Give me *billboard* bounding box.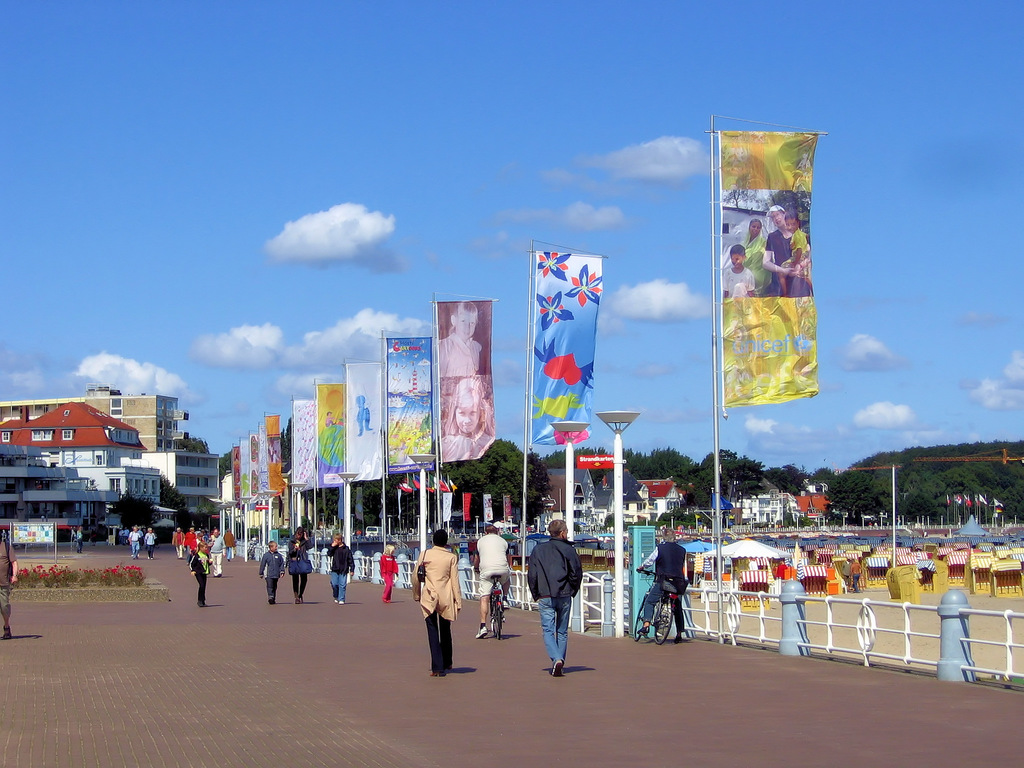
291, 397, 313, 476.
